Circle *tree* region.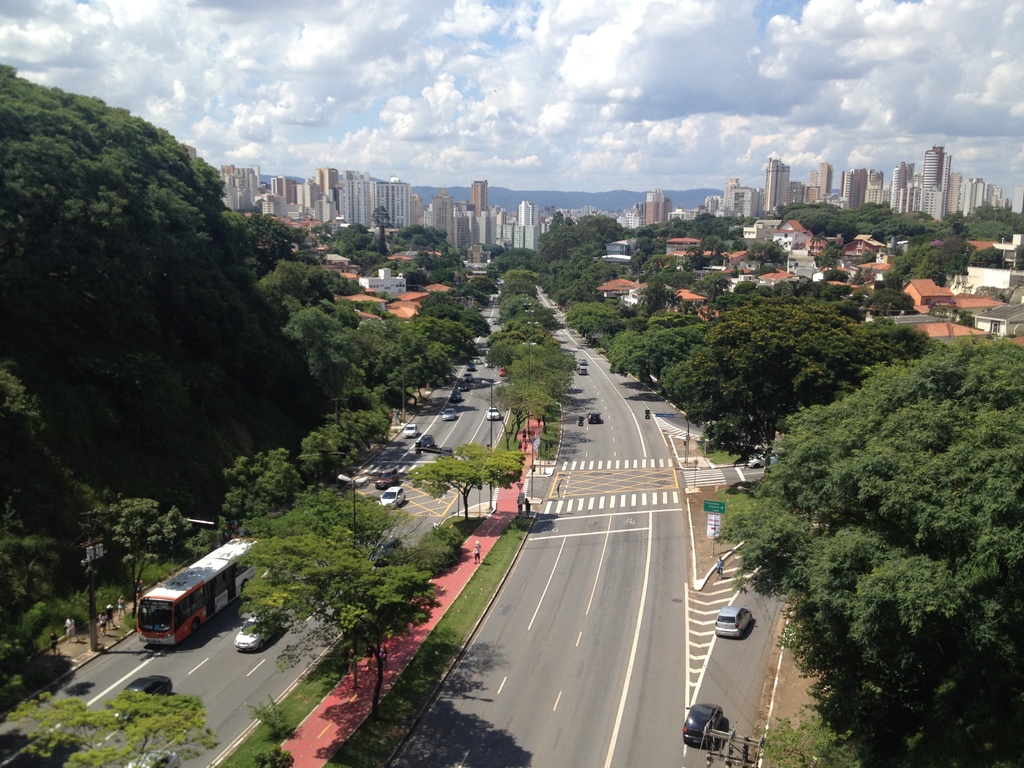
Region: 375,204,391,255.
